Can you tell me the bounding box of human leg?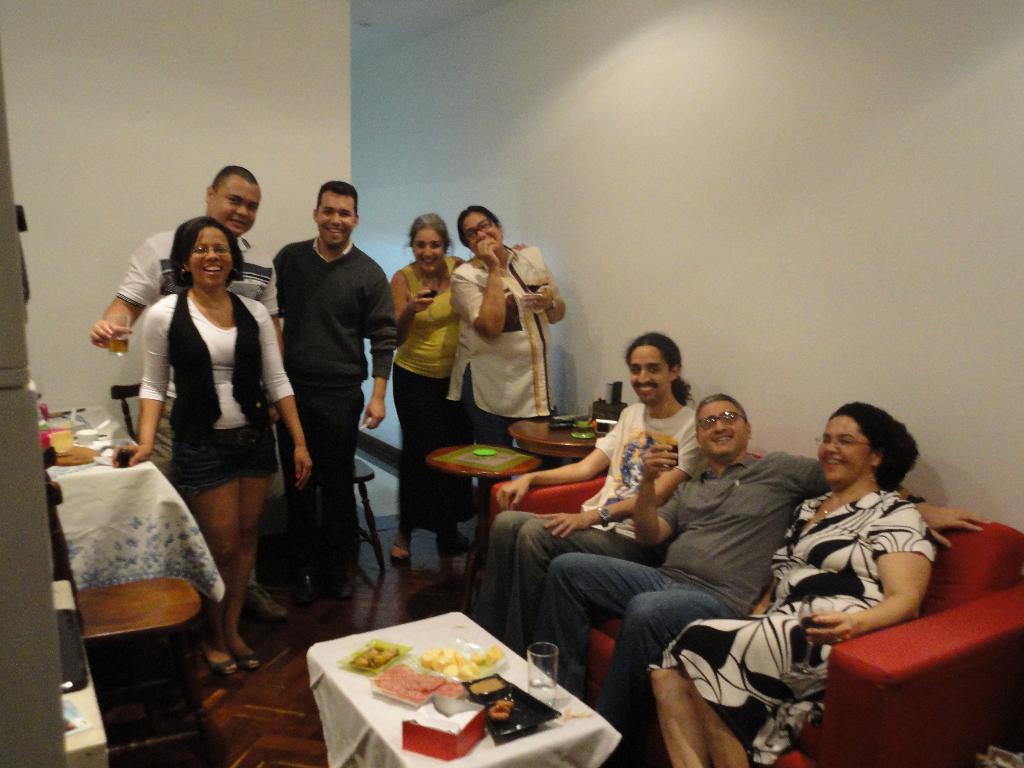
(279, 371, 320, 601).
